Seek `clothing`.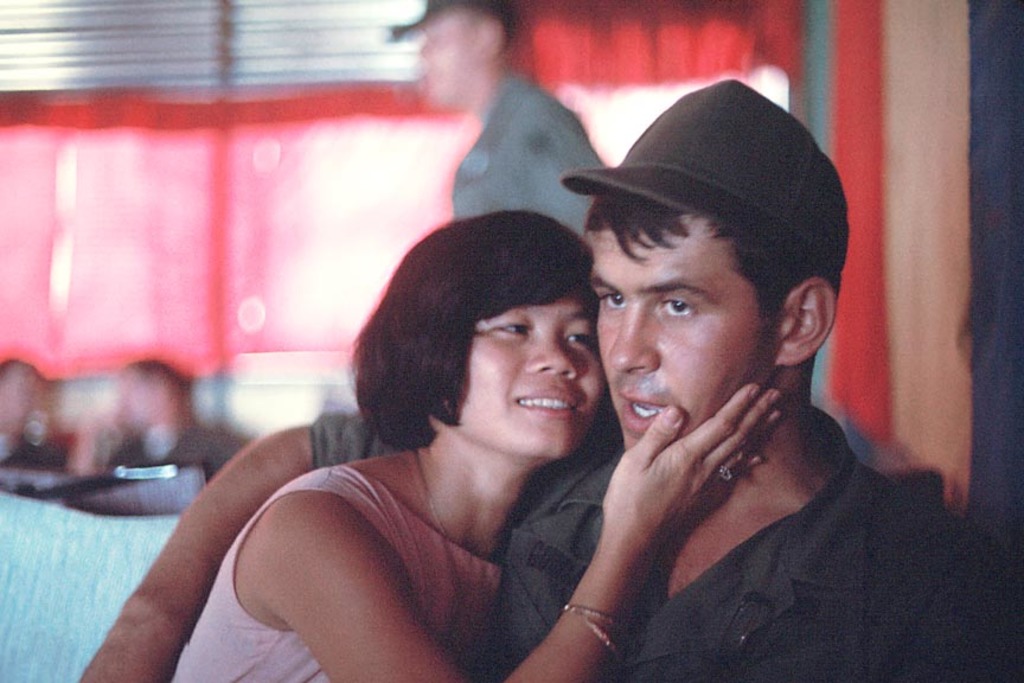
BBox(100, 421, 247, 483).
